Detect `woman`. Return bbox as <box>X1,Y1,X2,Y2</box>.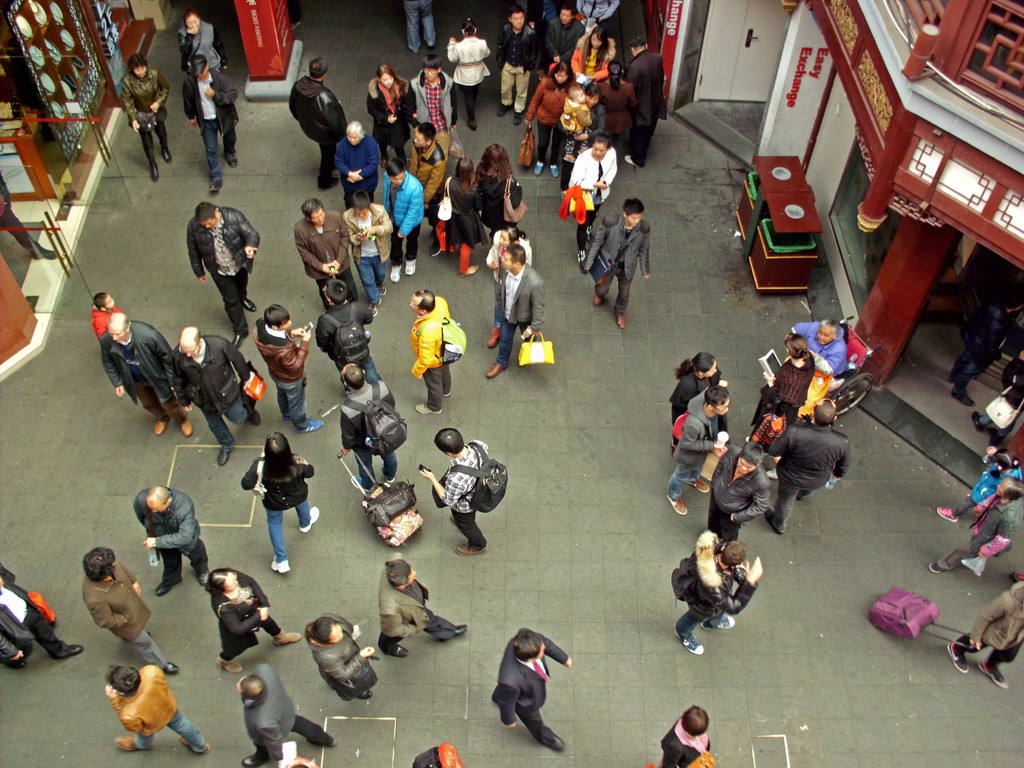
<box>204,568,300,673</box>.
